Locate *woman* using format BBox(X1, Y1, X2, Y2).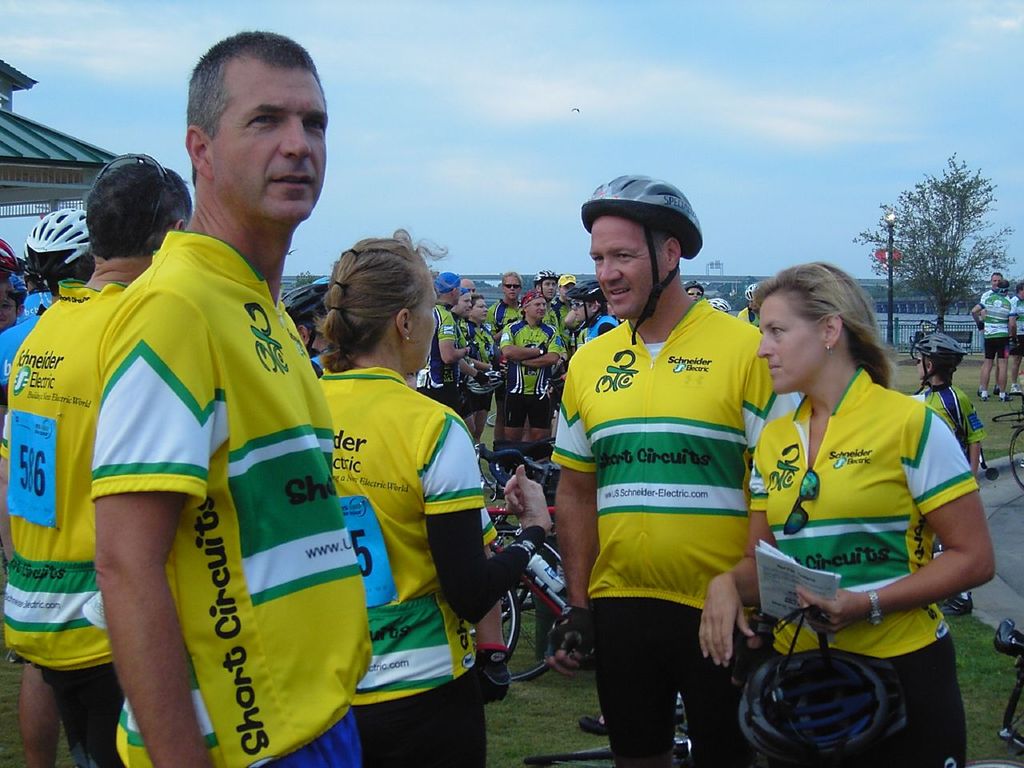
BBox(459, 295, 494, 444).
